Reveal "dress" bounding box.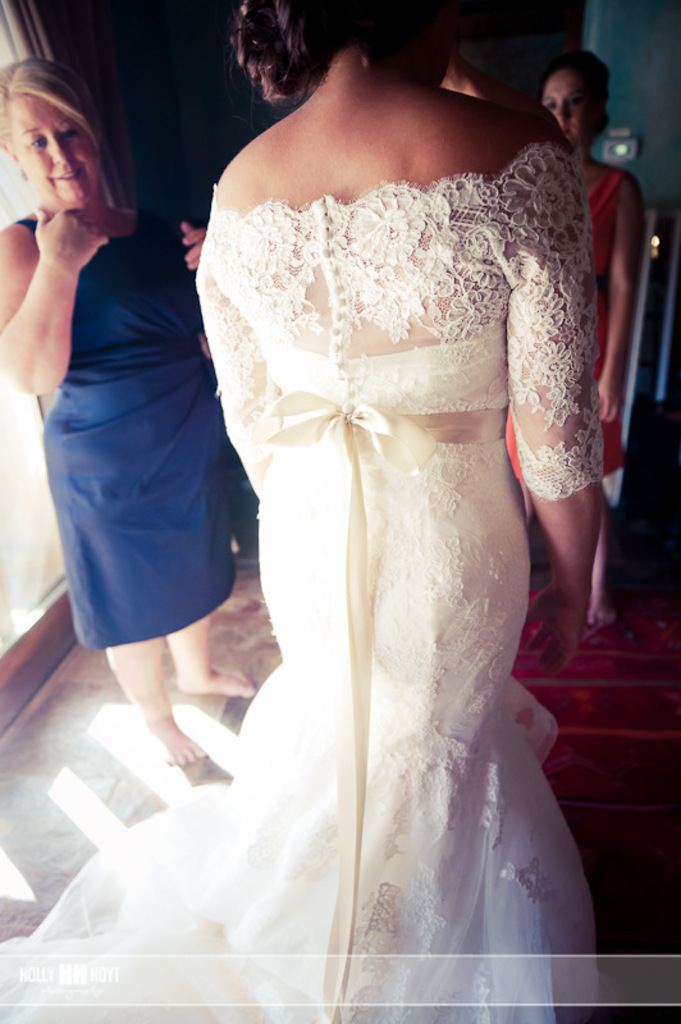
Revealed: rect(15, 221, 236, 648).
